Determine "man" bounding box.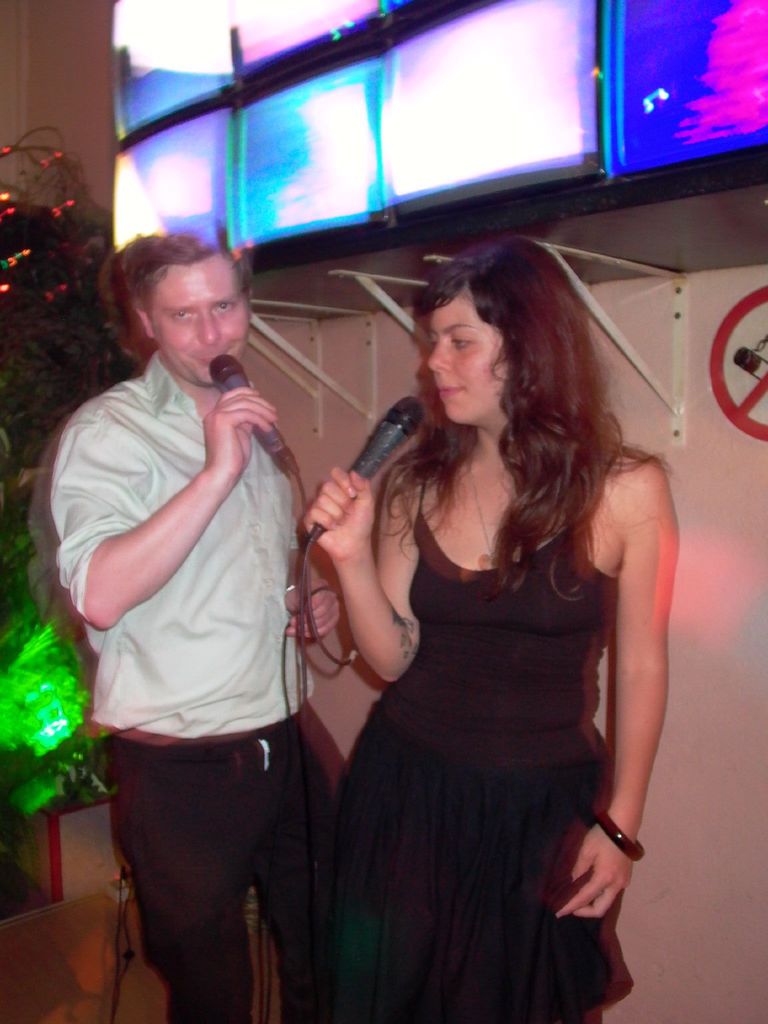
Determined: left=42, top=157, right=365, bottom=1022.
